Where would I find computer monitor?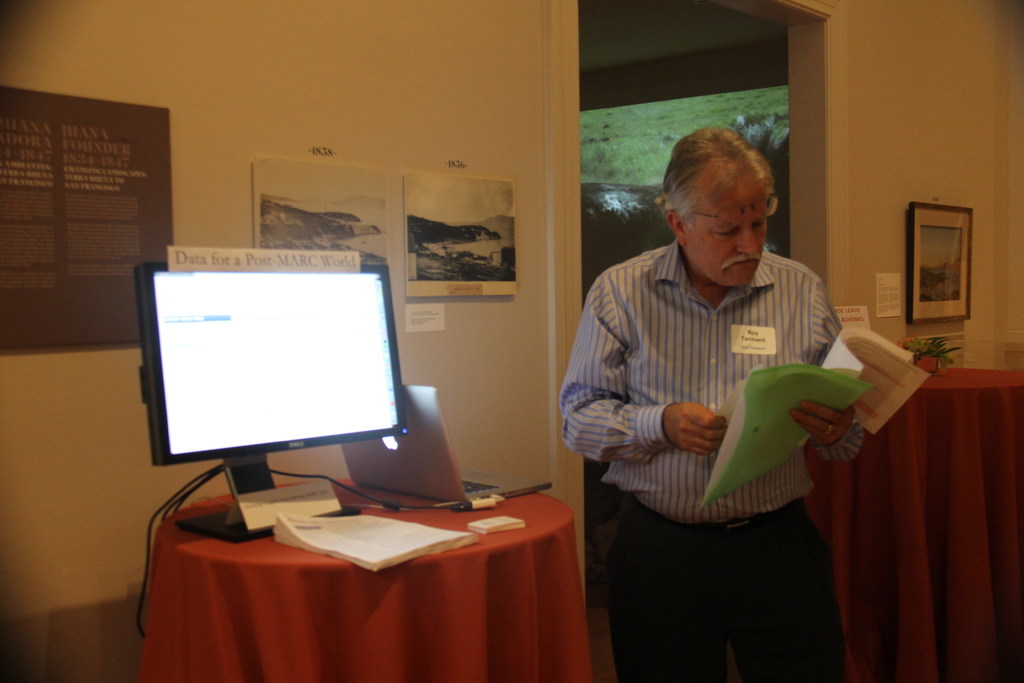
At [127,256,449,521].
